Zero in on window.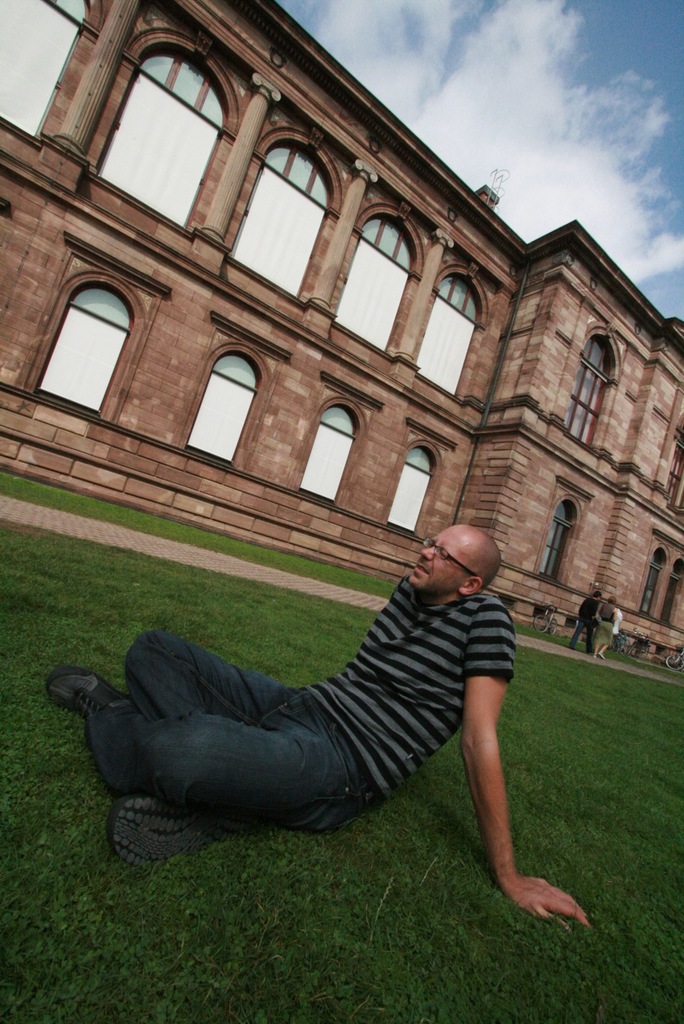
Zeroed in: {"left": 88, "top": 57, "right": 223, "bottom": 236}.
